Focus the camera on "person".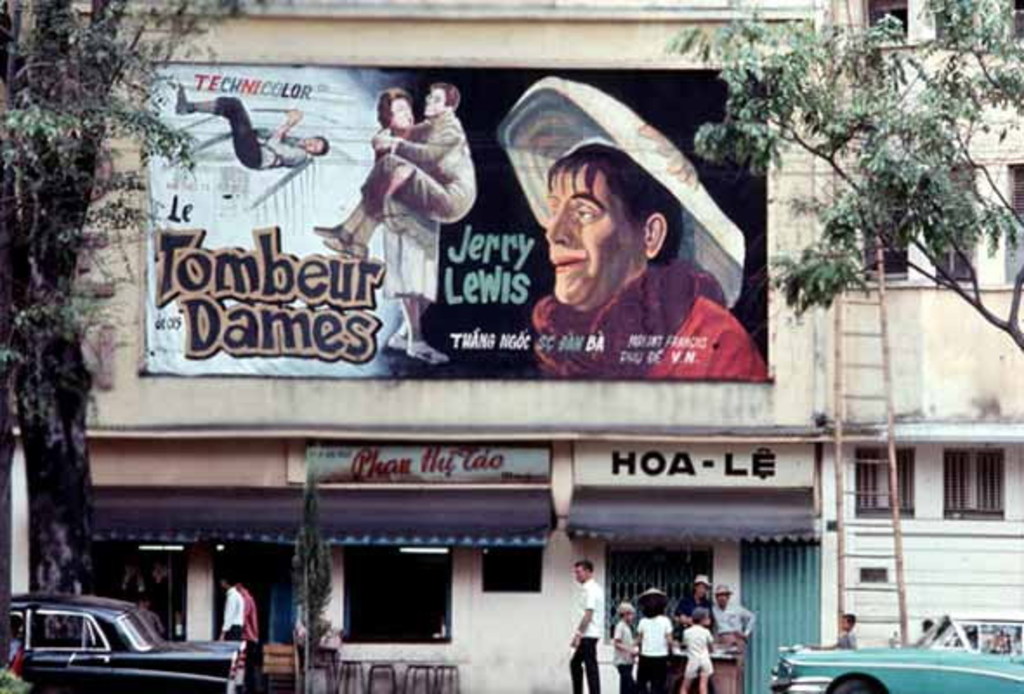
Focus region: 561/553/611/692.
